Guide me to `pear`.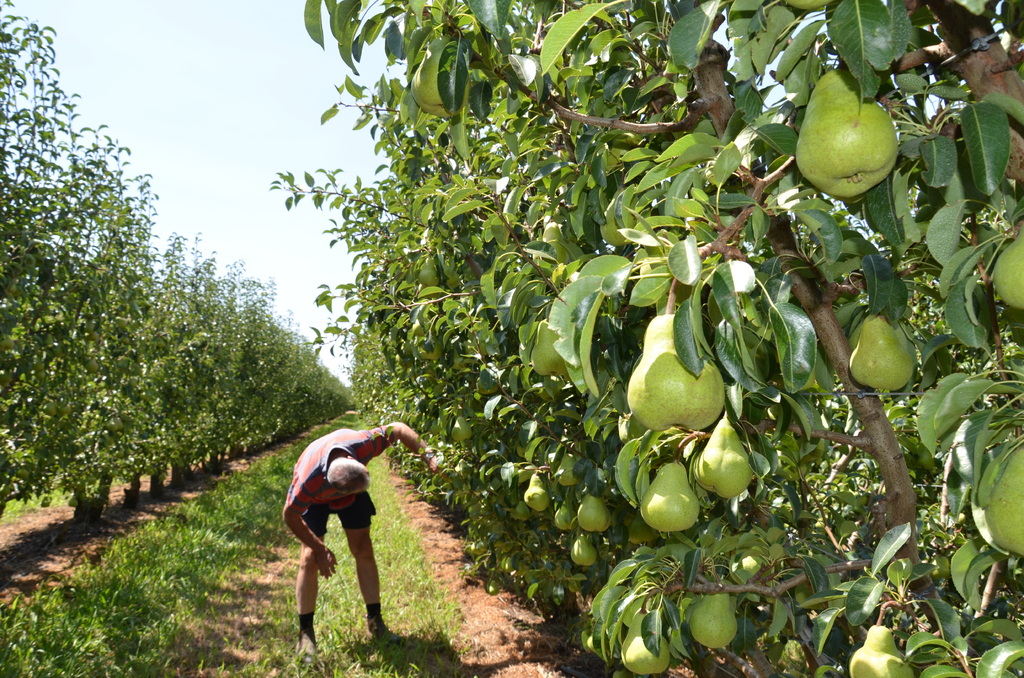
Guidance: bbox(797, 71, 900, 198).
